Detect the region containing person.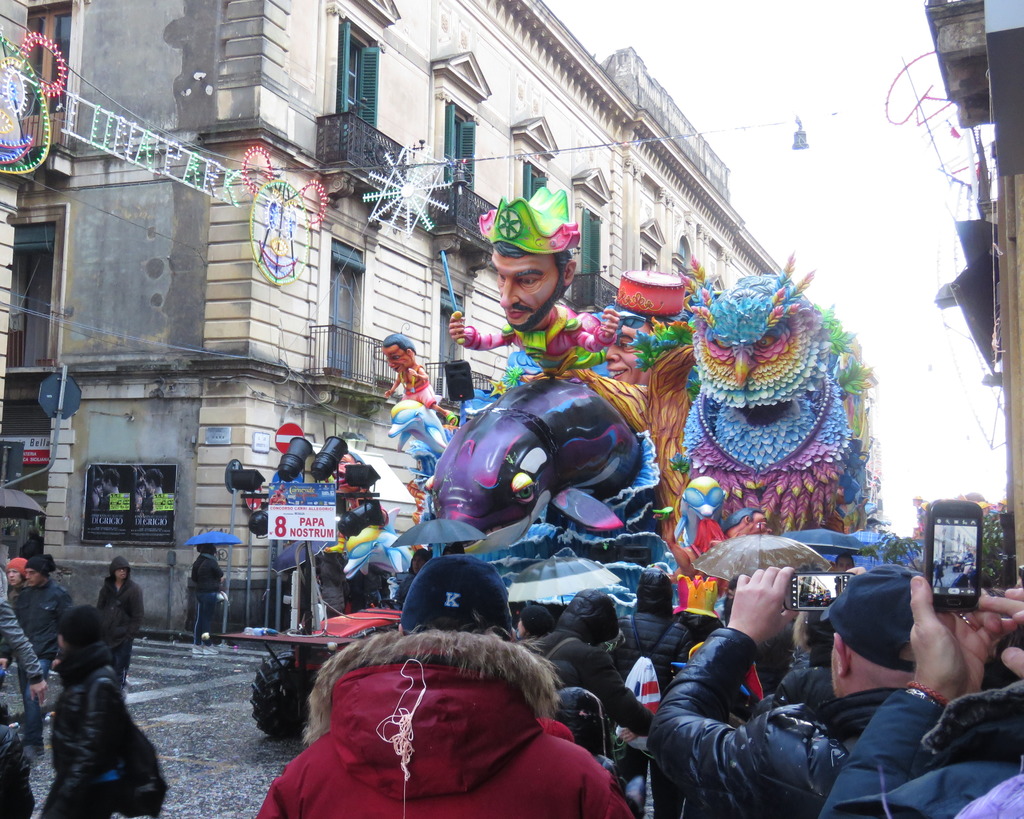
detection(36, 607, 147, 818).
